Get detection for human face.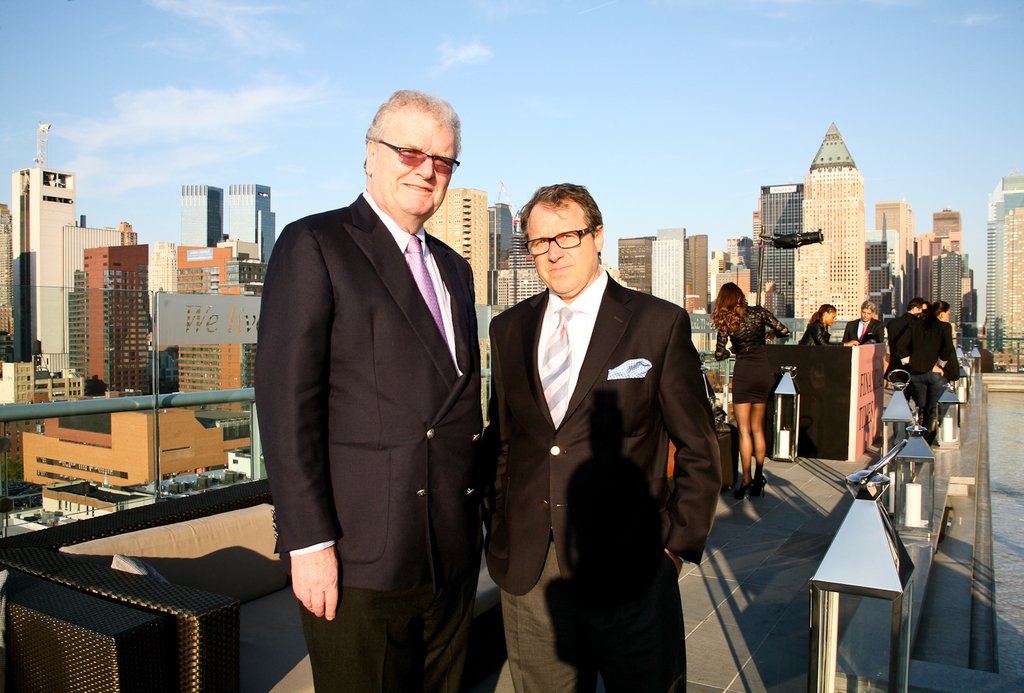
Detection: pyautogui.locateOnScreen(530, 206, 595, 295).
